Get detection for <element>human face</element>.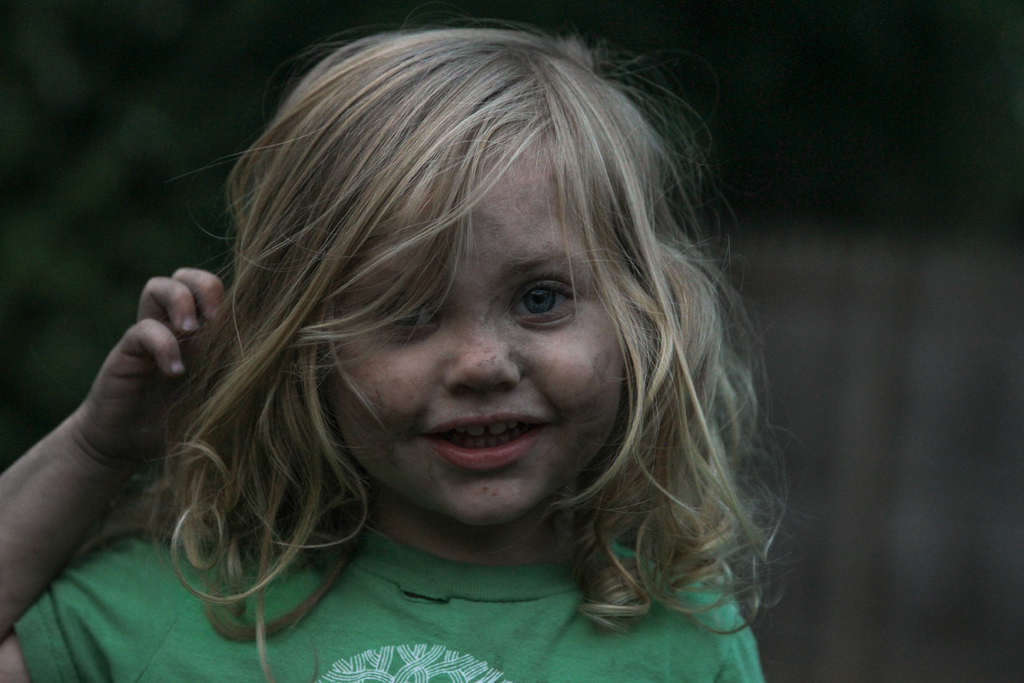
Detection: [324,142,624,525].
